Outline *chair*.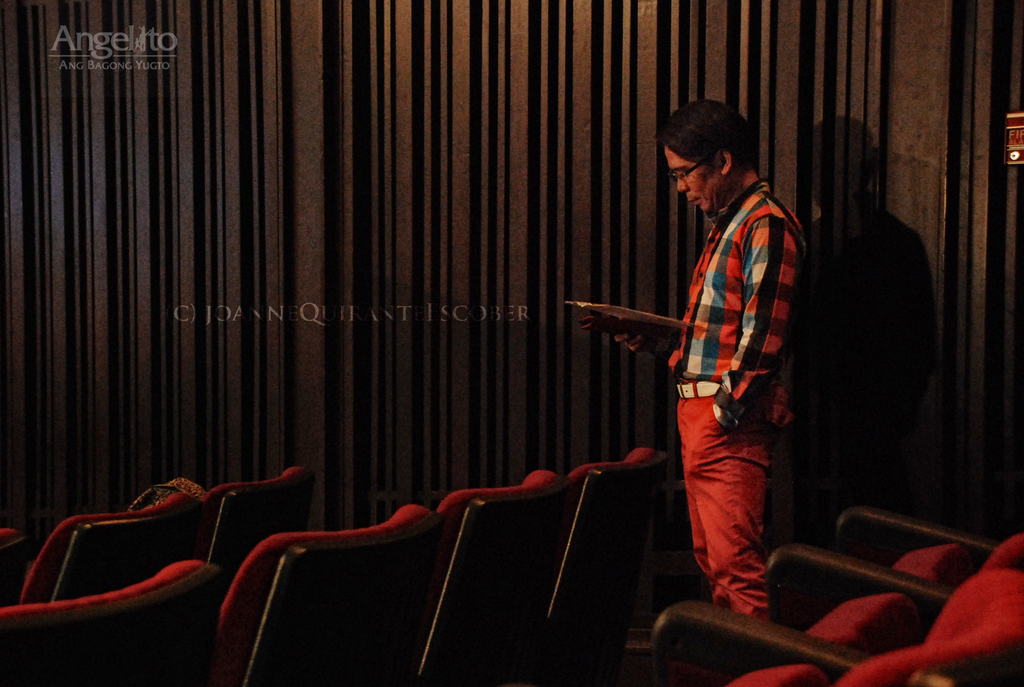
Outline: (438,468,566,686).
